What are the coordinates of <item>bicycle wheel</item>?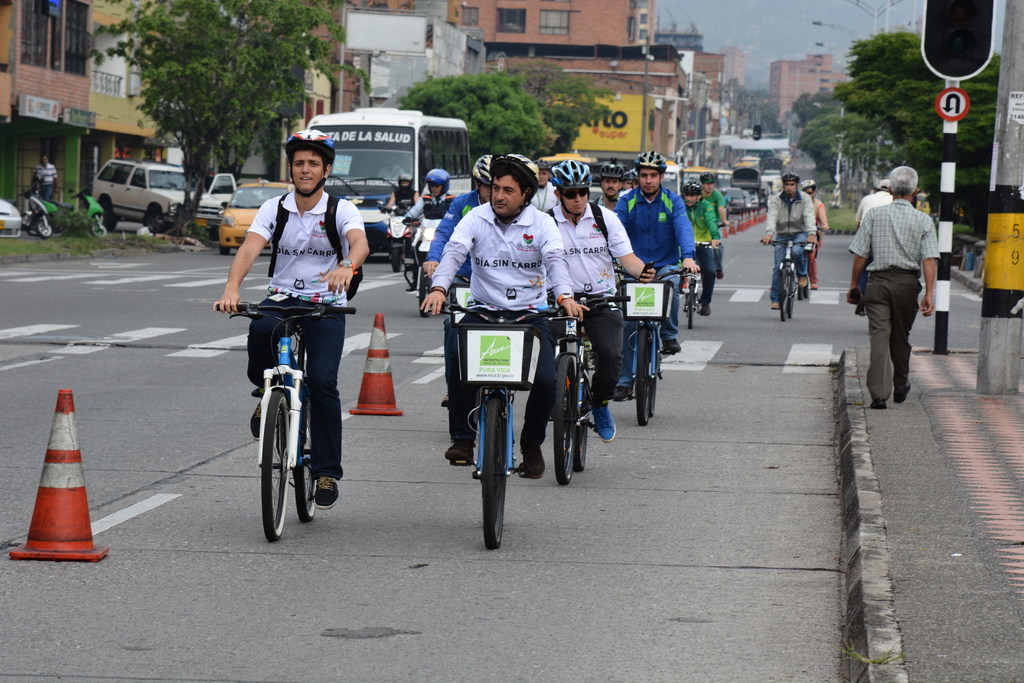
<bbox>573, 378, 588, 472</bbox>.
